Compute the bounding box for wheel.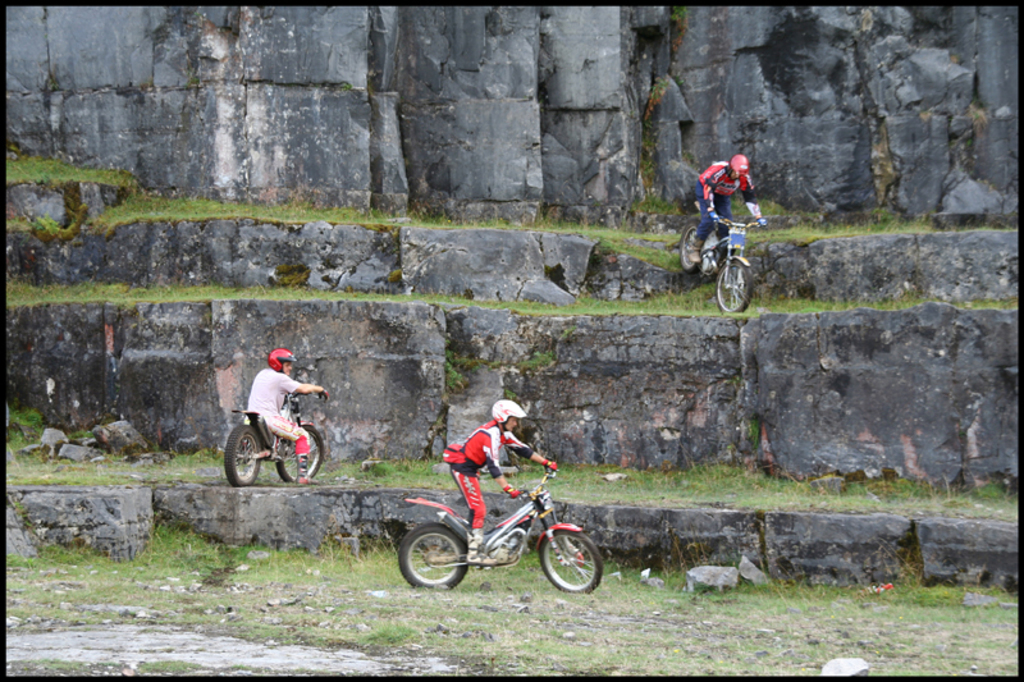
278 426 323 480.
